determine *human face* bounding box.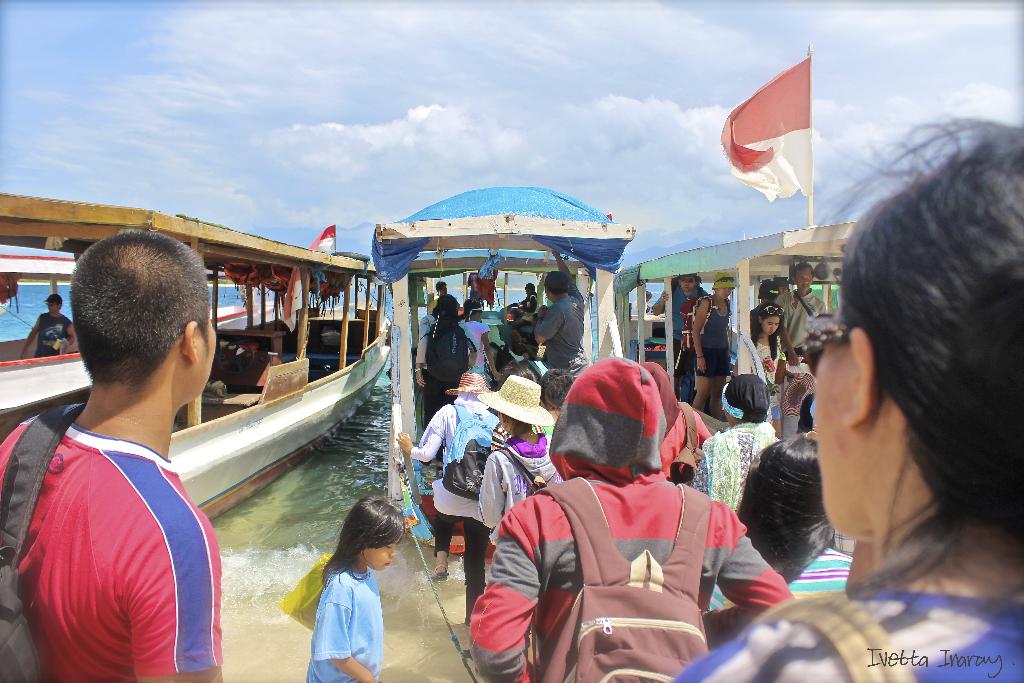
Determined: 45, 299, 59, 313.
